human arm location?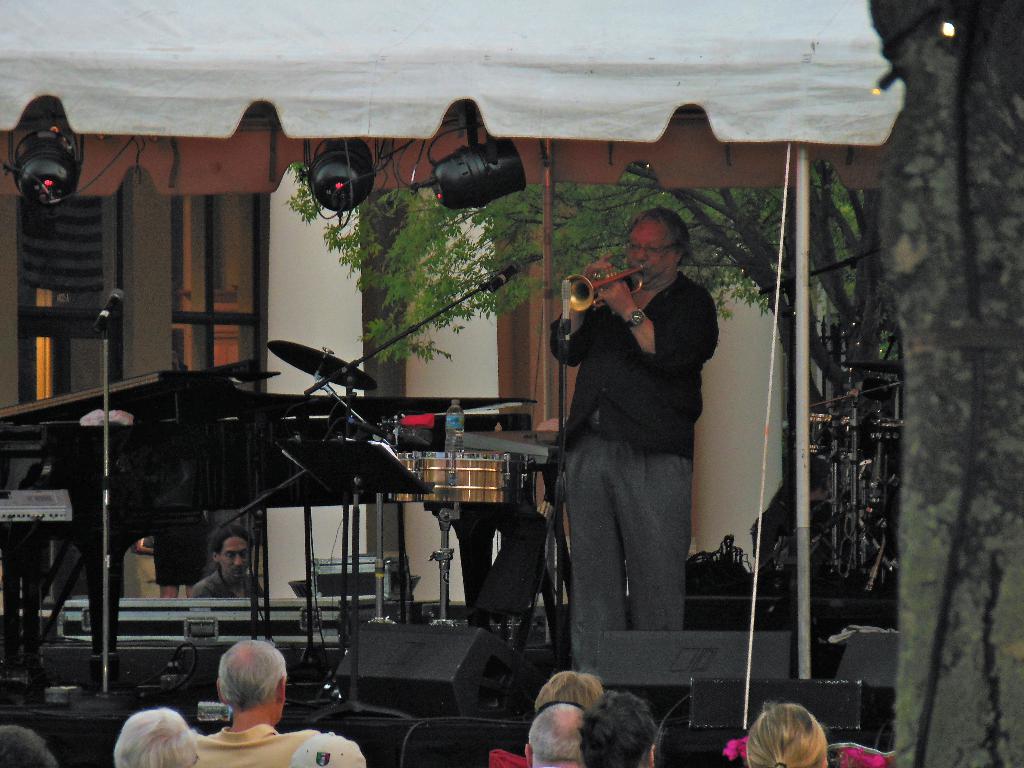
bbox(561, 268, 605, 378)
